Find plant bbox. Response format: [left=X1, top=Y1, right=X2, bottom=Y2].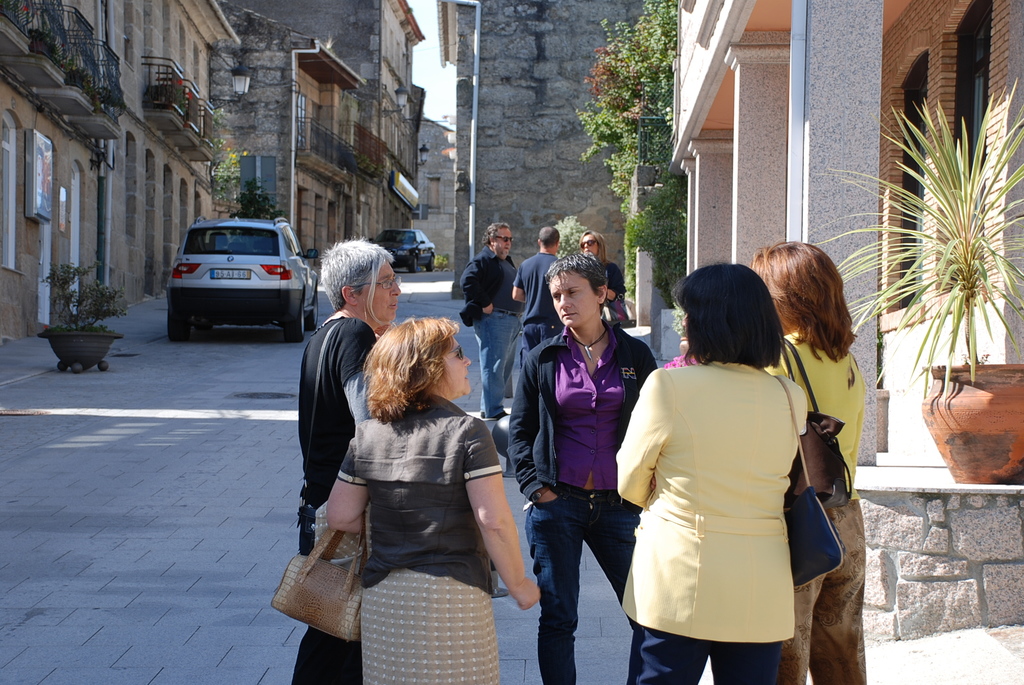
[left=211, top=104, right=287, bottom=221].
